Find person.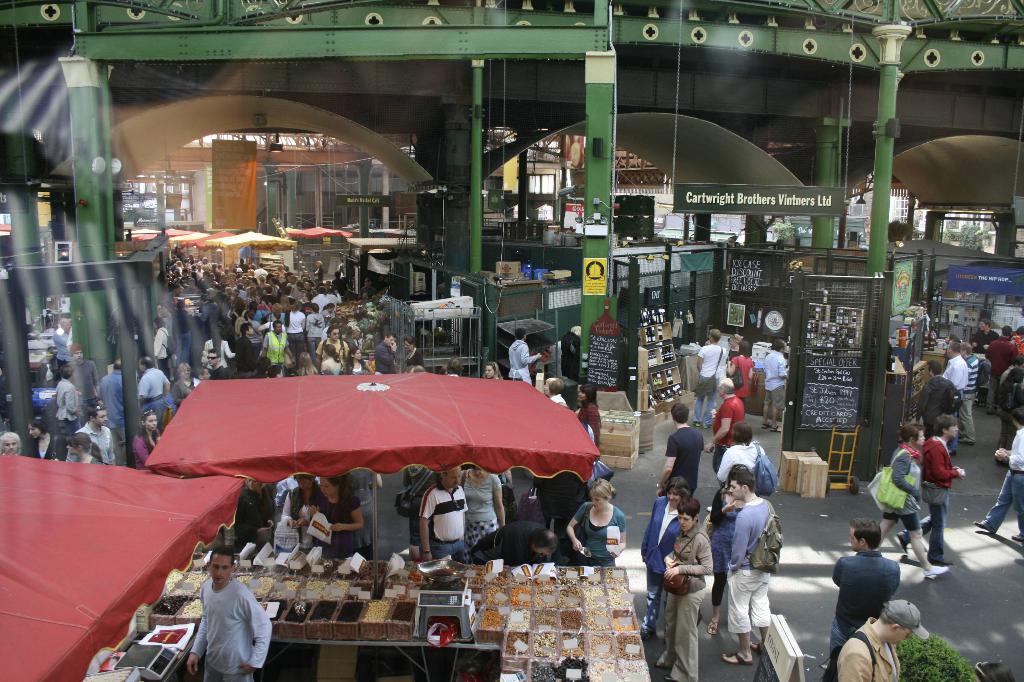
detection(839, 602, 924, 681).
